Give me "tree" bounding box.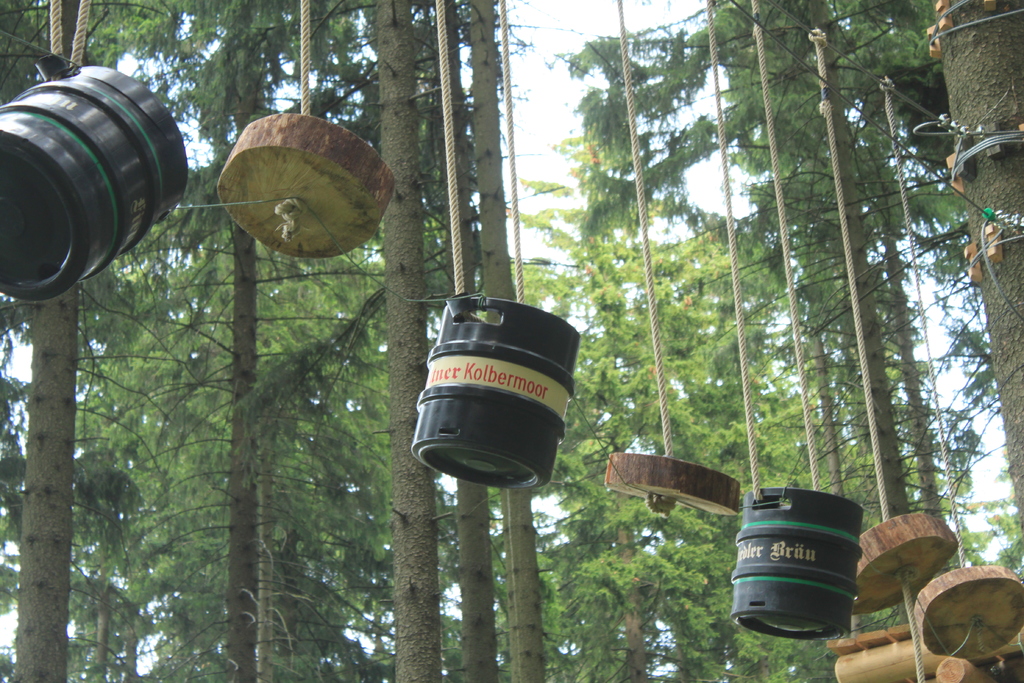
bbox=(919, 0, 1023, 529).
